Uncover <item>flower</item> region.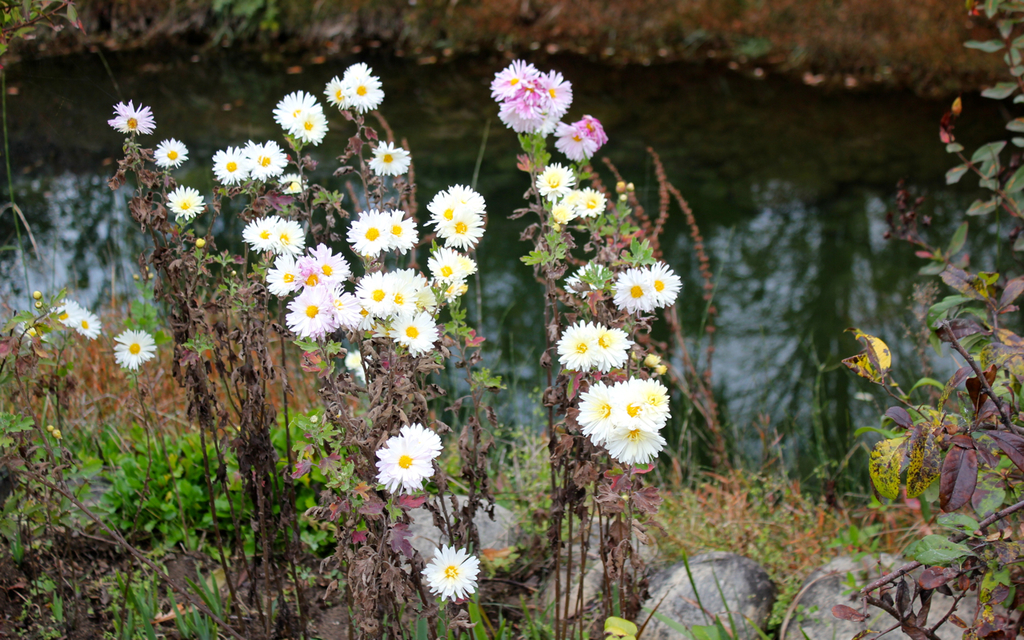
Uncovered: <box>75,306,99,336</box>.
